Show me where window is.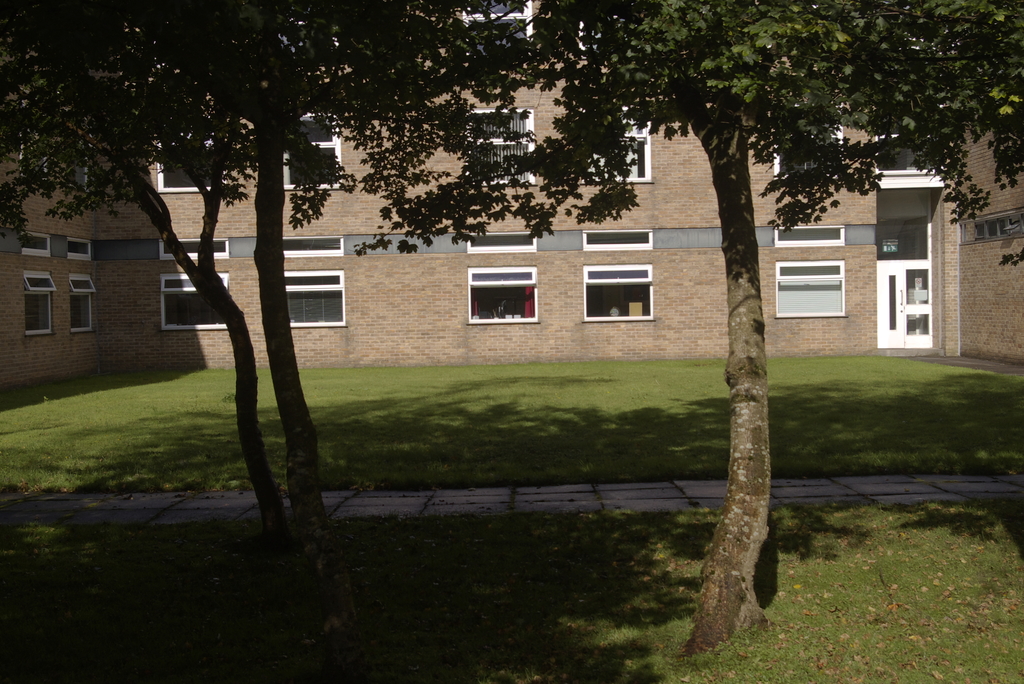
window is at pyautogui.locateOnScreen(461, 0, 540, 56).
